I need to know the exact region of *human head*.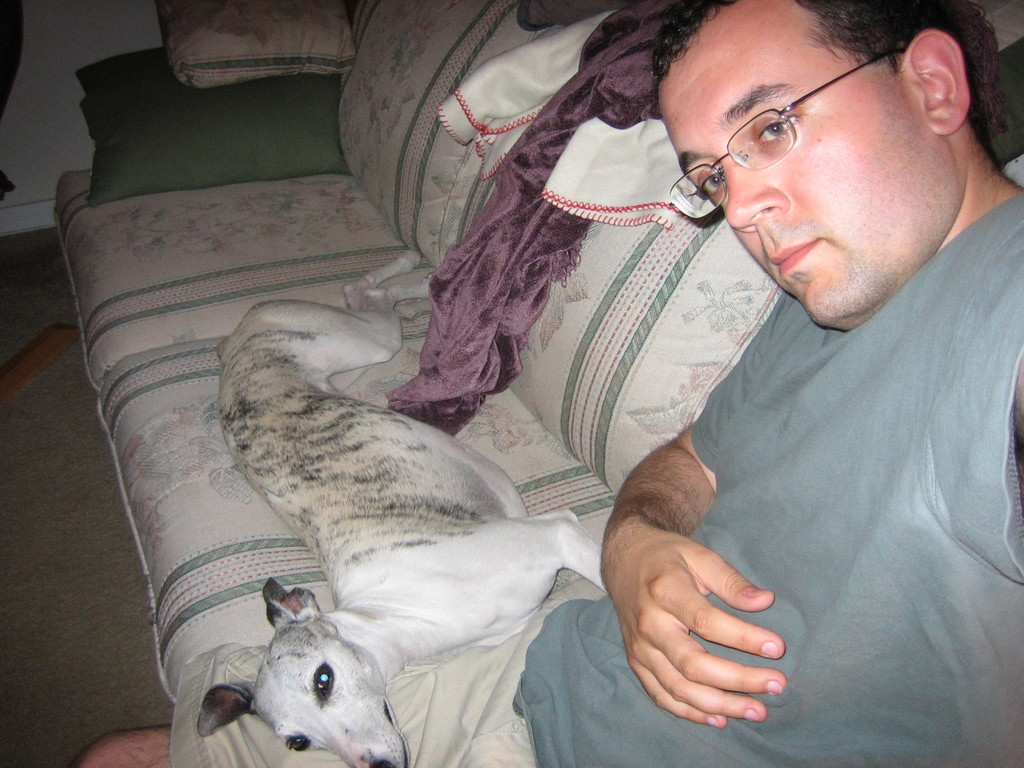
Region: locate(659, 0, 979, 307).
